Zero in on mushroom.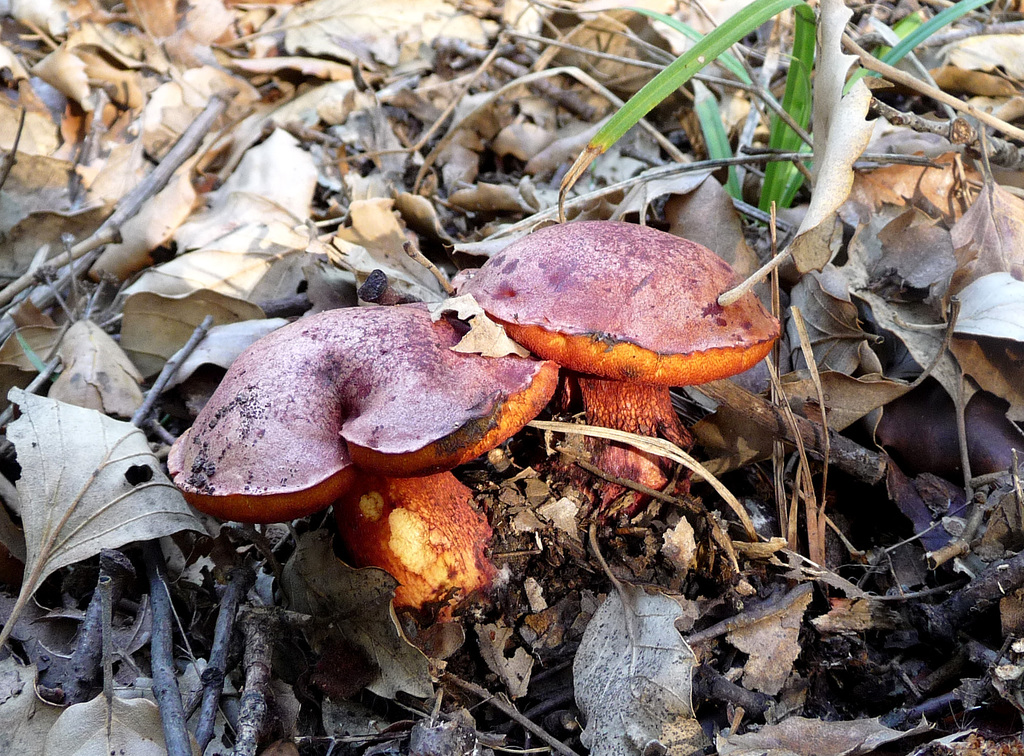
Zeroed in: 168:300:577:625.
